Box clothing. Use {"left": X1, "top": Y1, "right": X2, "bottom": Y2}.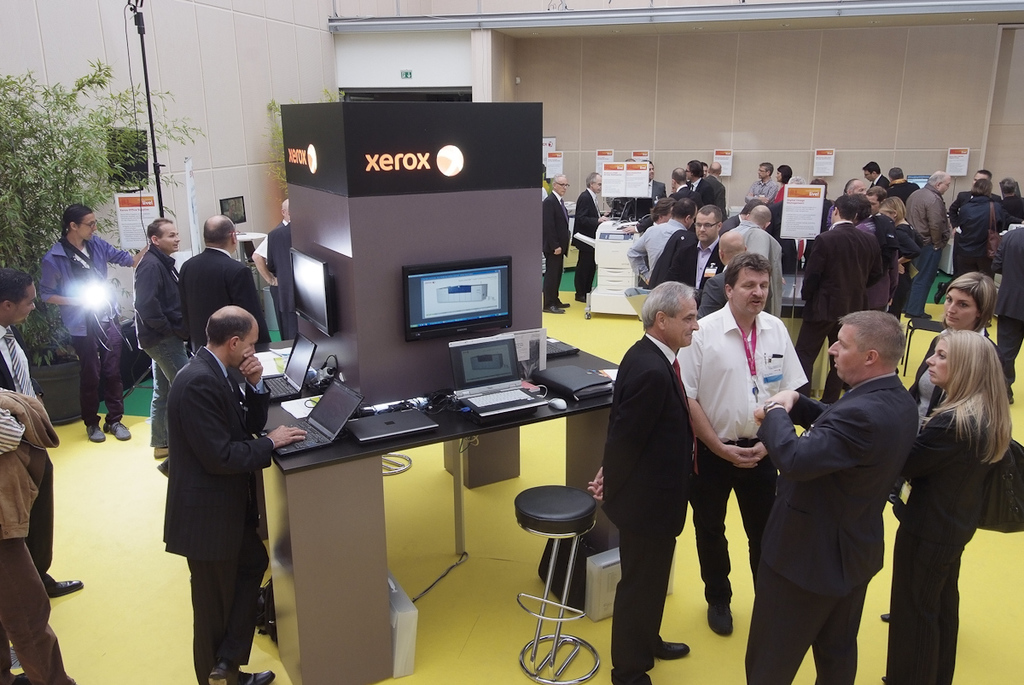
{"left": 903, "top": 322, "right": 1016, "bottom": 417}.
